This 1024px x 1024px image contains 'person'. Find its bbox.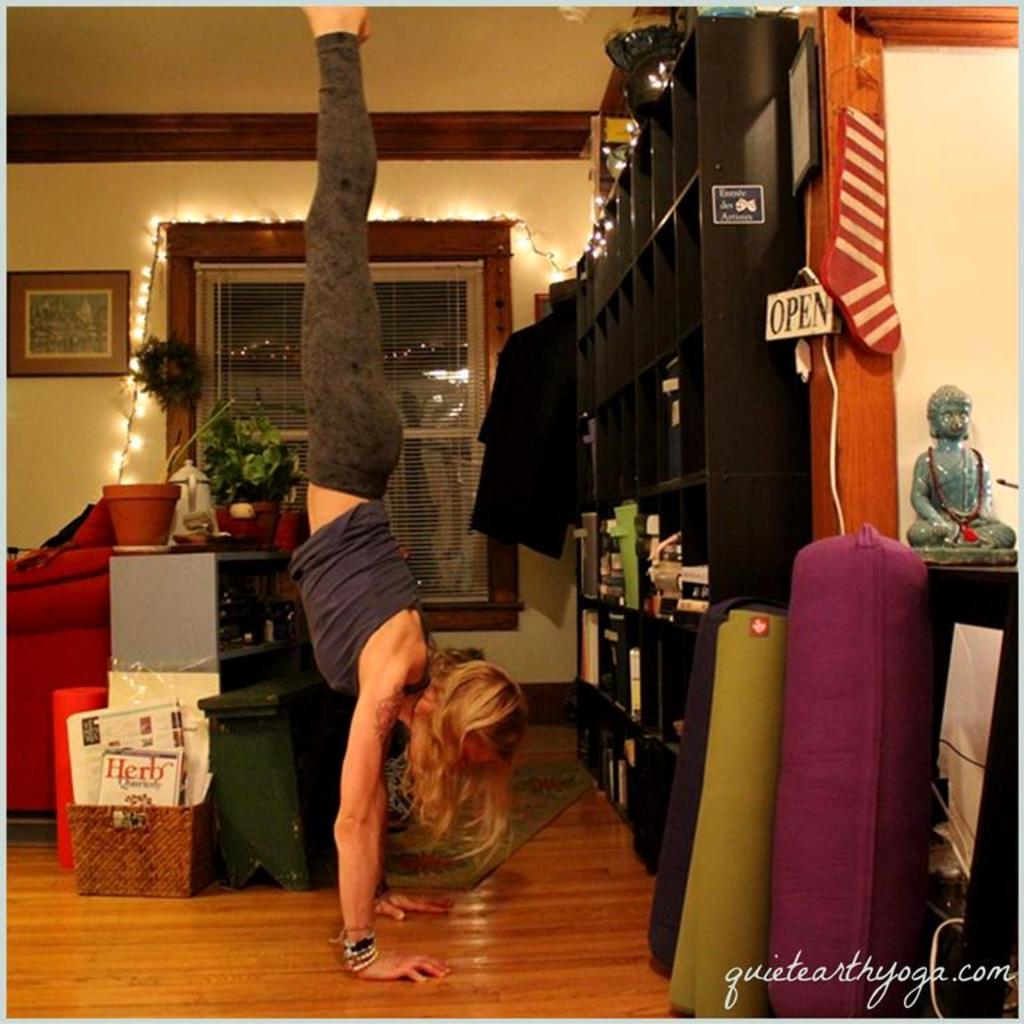
(904,384,1015,551).
